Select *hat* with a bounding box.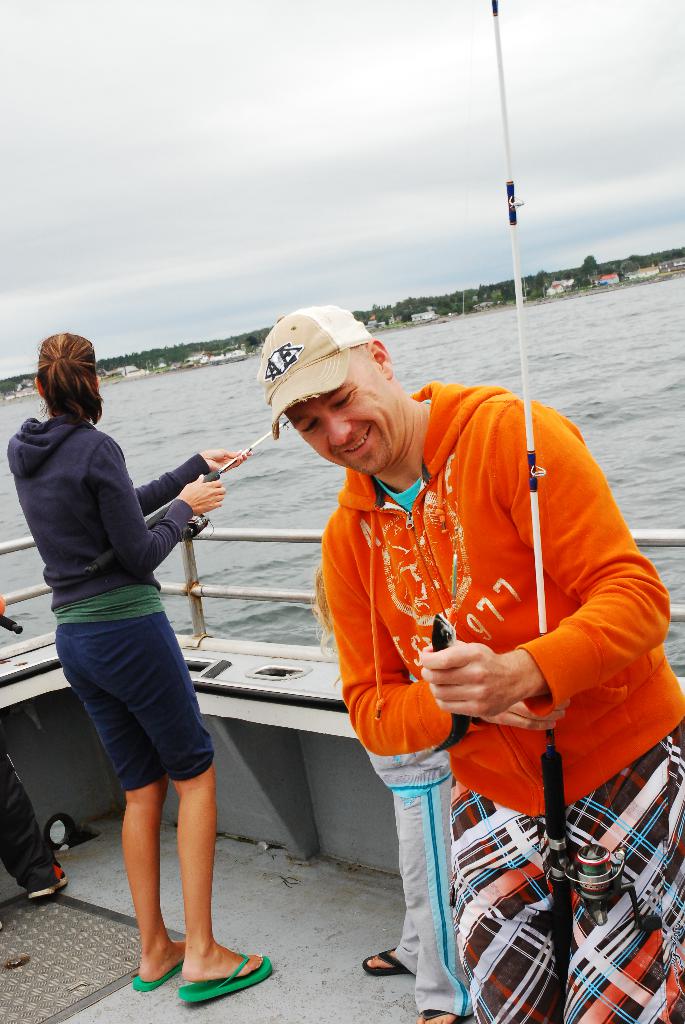
258, 302, 370, 435.
